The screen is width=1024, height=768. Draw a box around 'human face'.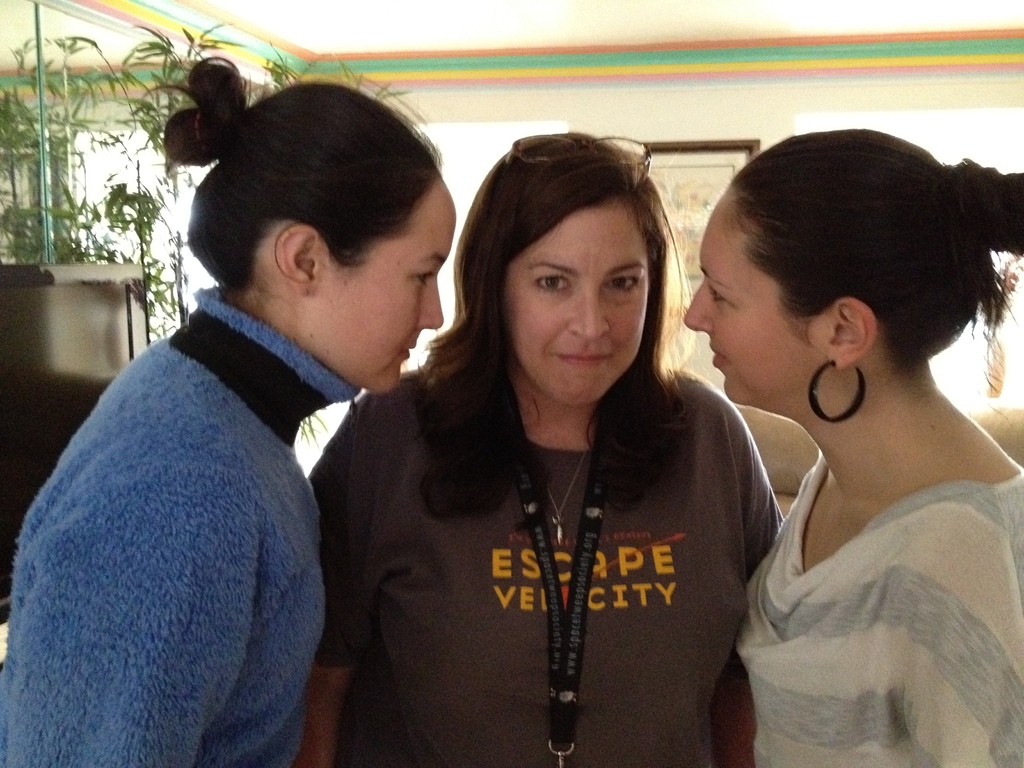
select_region(305, 176, 459, 399).
